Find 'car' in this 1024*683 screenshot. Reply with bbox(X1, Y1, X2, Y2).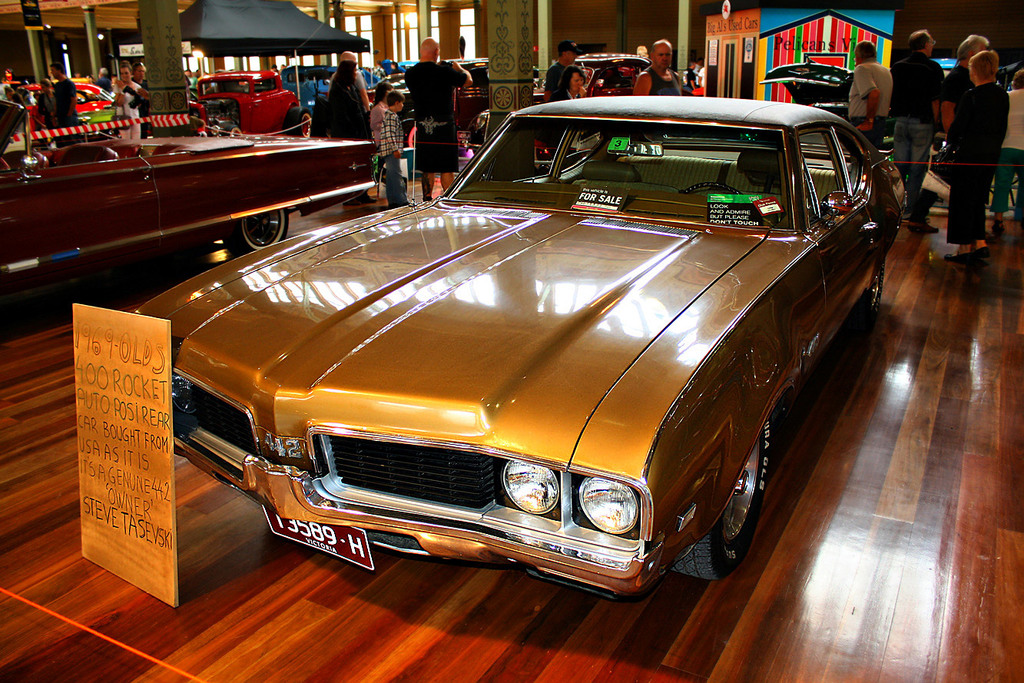
bbox(0, 96, 377, 319).
